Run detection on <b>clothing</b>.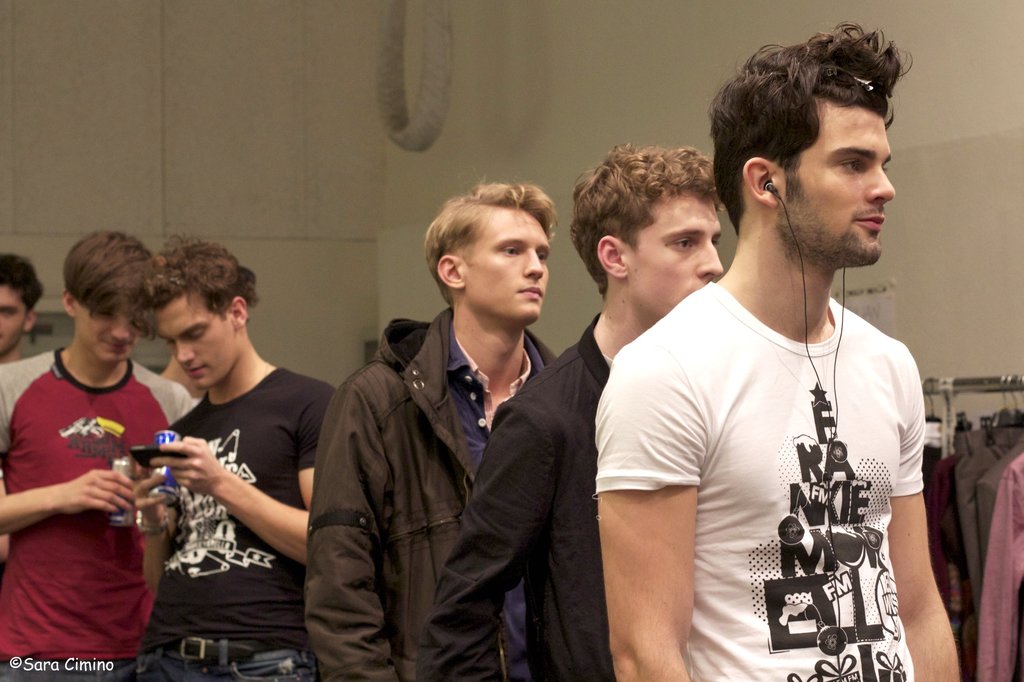
Result: [x1=134, y1=363, x2=336, y2=681].
